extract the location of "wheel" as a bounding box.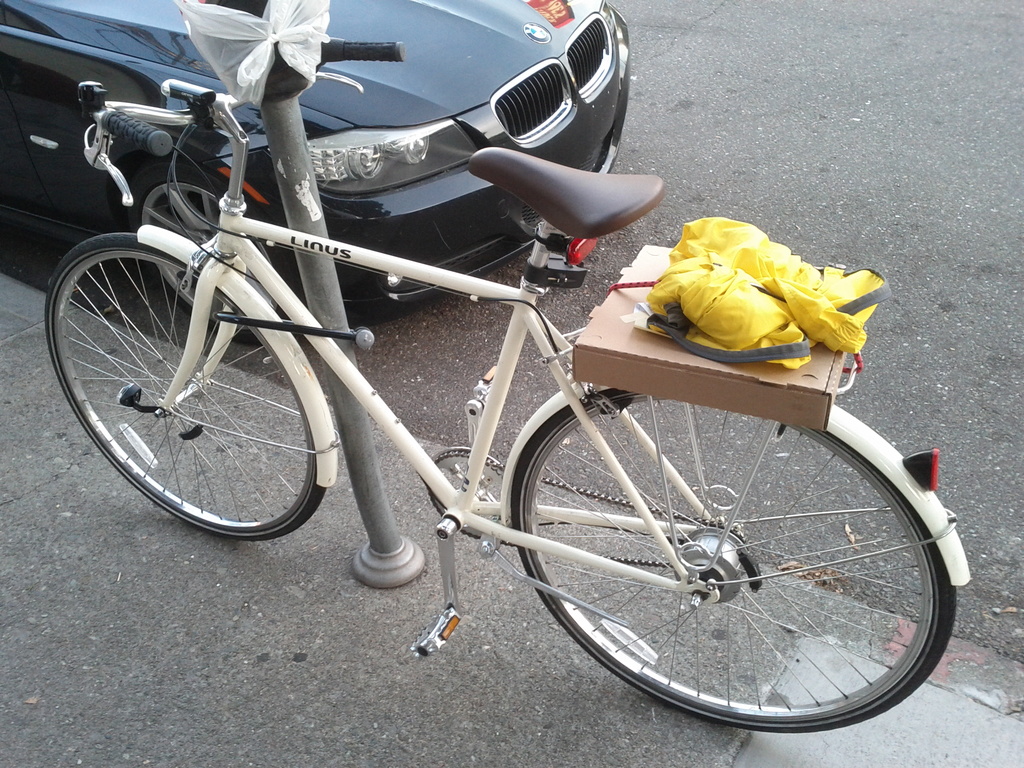
[45, 230, 324, 545].
